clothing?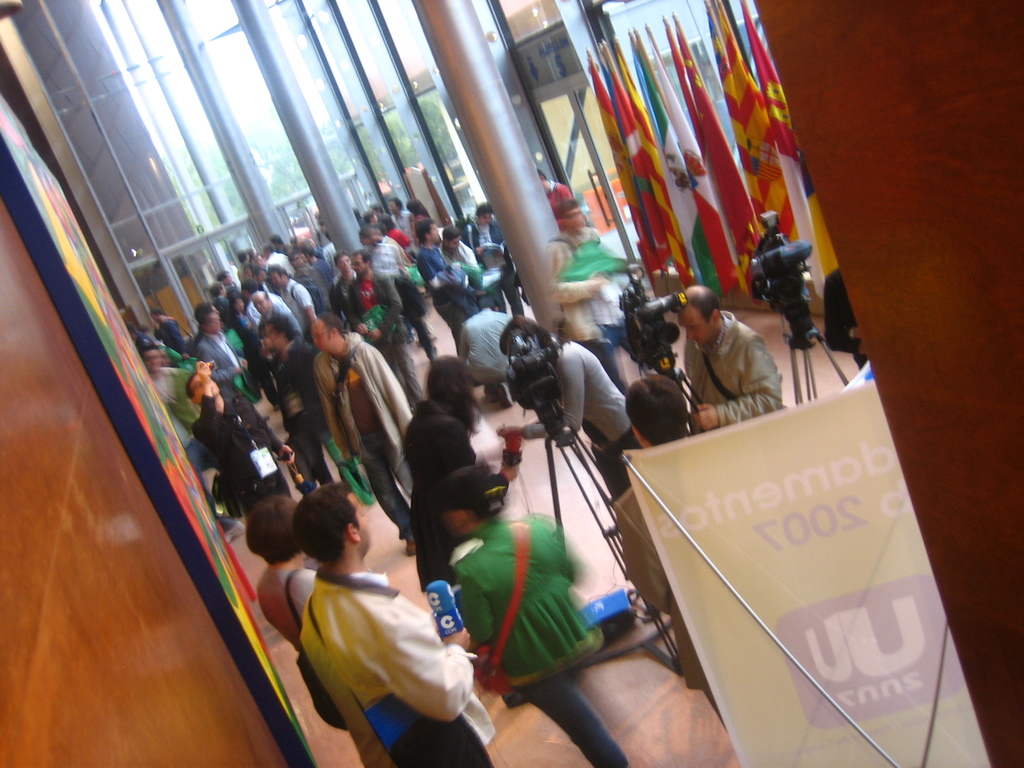
<box>544,179,585,234</box>
